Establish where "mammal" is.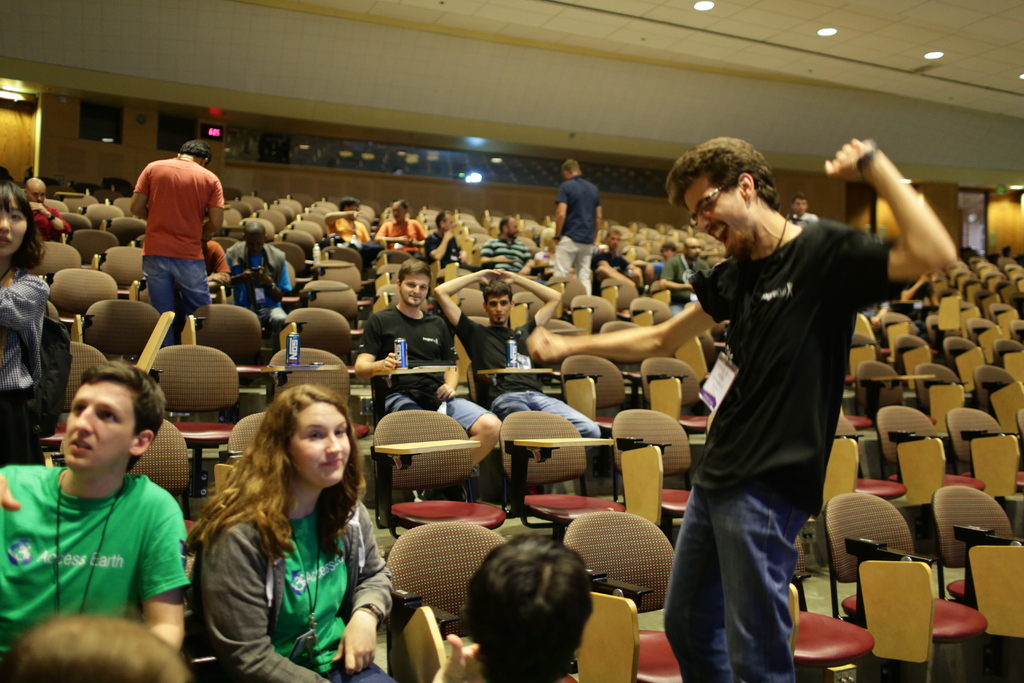
Established at bbox=(898, 279, 934, 319).
